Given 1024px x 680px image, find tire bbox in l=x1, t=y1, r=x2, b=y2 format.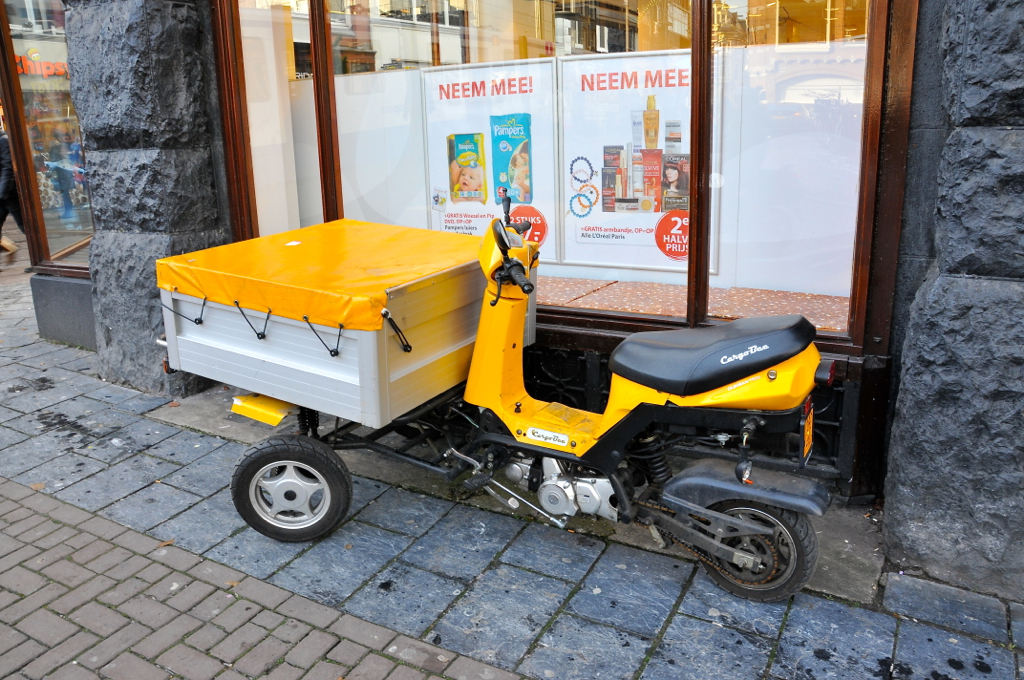
l=393, t=401, r=472, b=439.
